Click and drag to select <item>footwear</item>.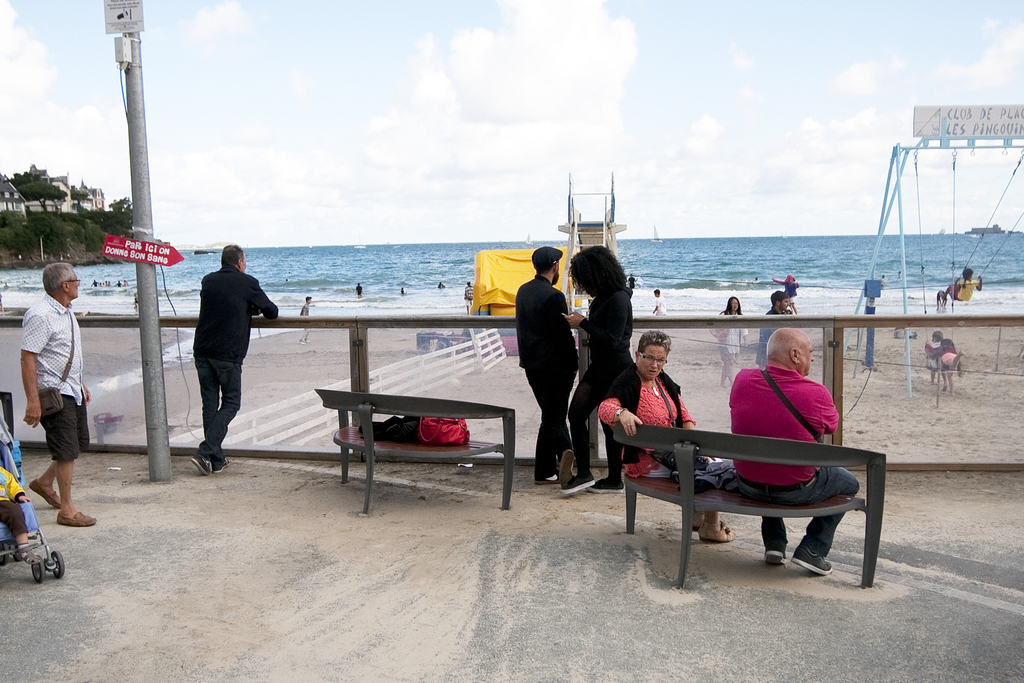
Selection: 534:475:560:486.
